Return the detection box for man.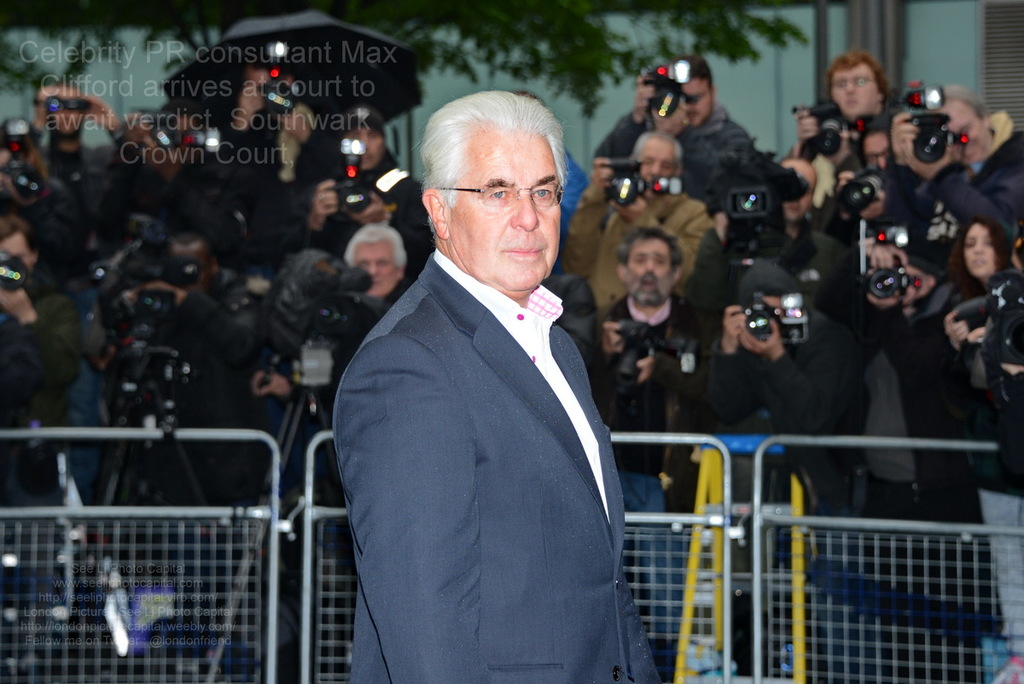
region(252, 219, 416, 683).
